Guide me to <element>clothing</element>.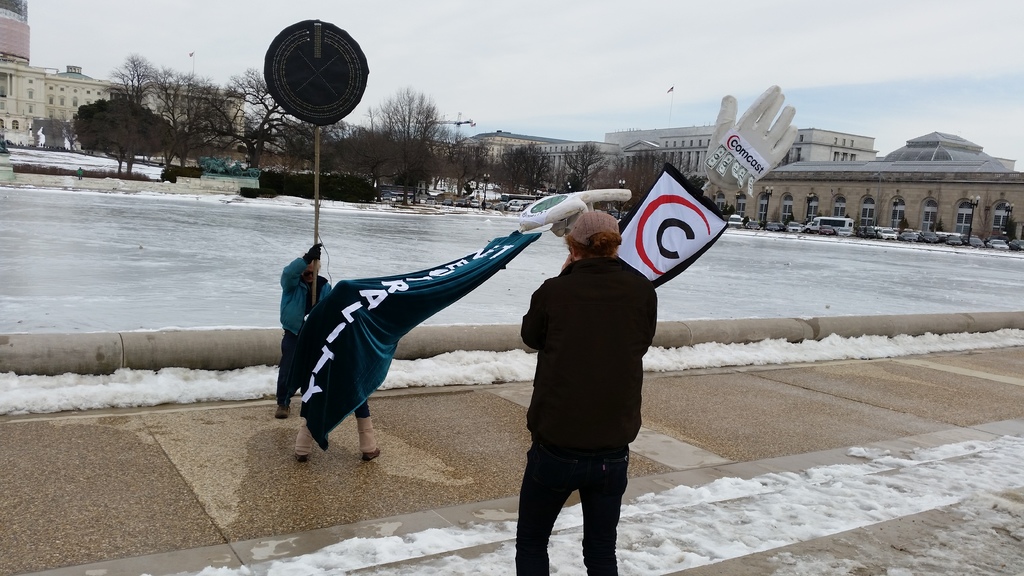
Guidance: (left=353, top=399, right=372, bottom=418).
